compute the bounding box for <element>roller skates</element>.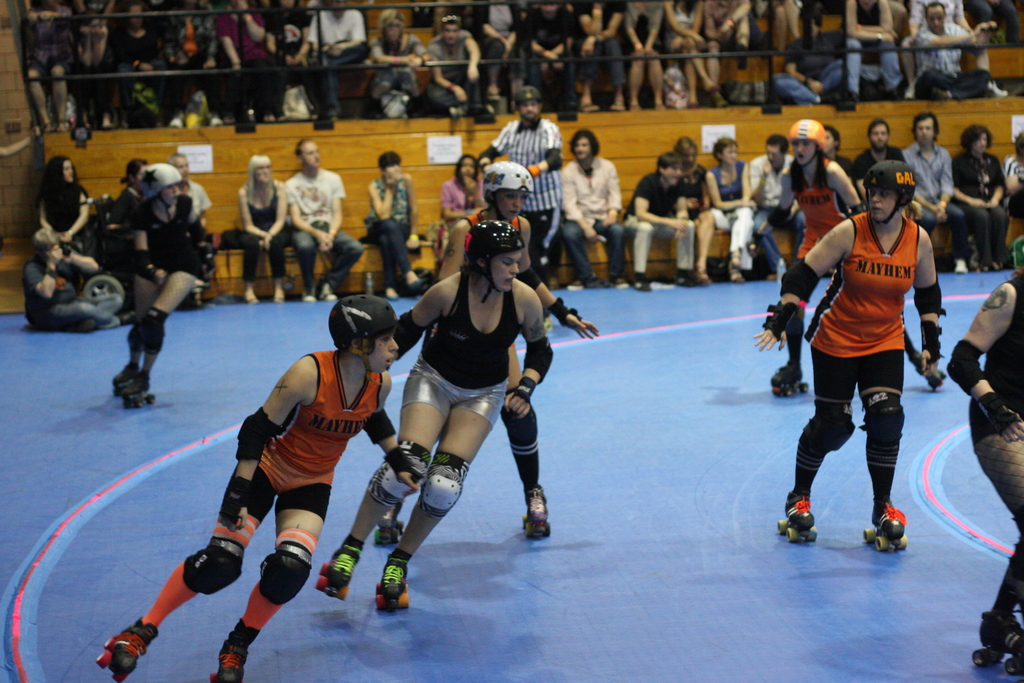
206 636 249 682.
